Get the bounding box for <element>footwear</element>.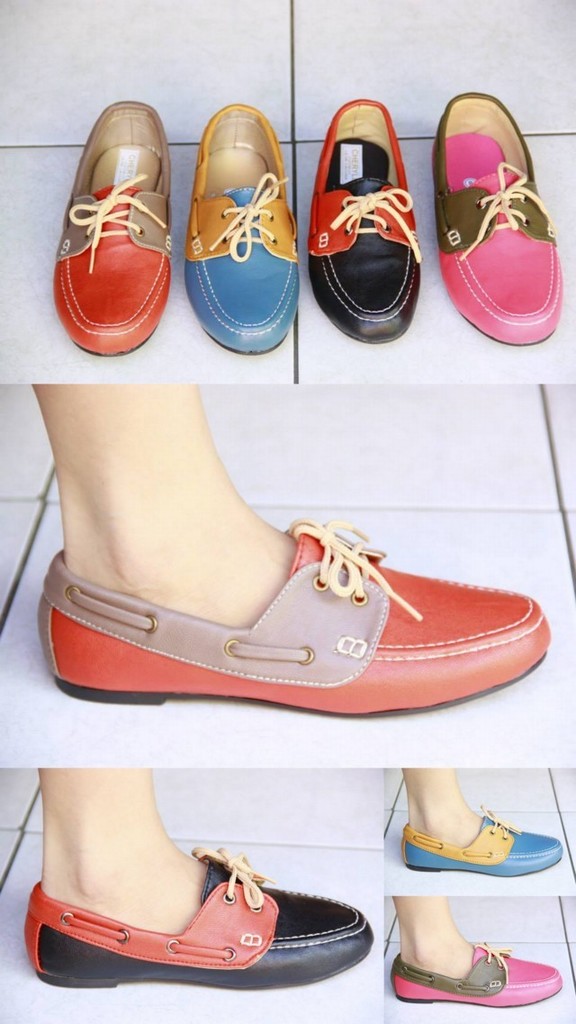
bbox(50, 91, 169, 365).
